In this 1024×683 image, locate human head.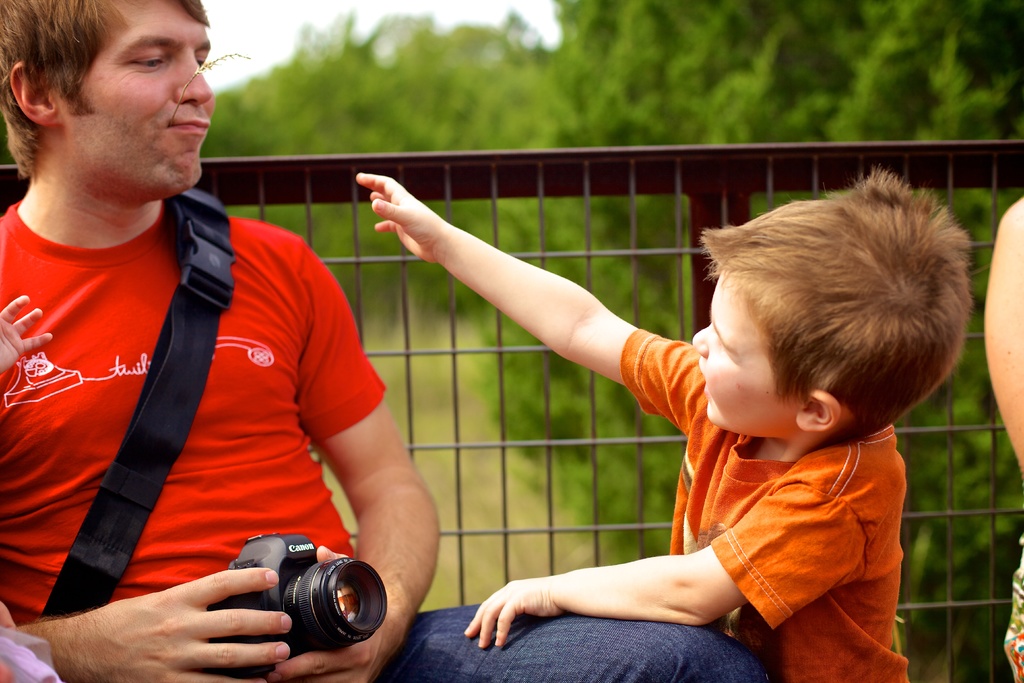
Bounding box: [left=687, top=193, right=961, bottom=432].
